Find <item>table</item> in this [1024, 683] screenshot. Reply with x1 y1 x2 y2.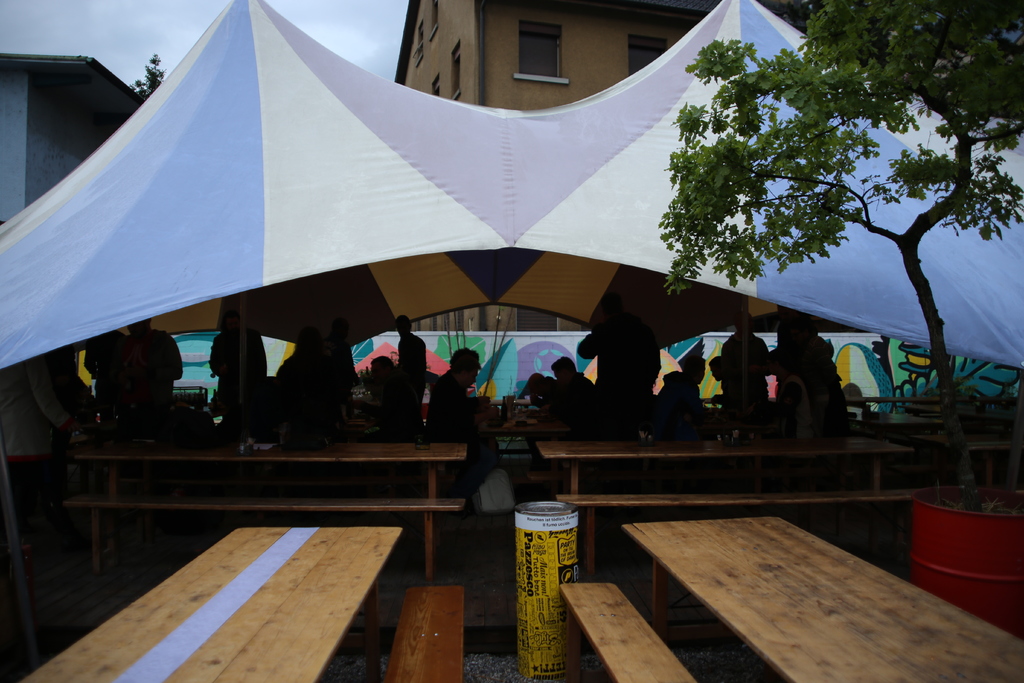
540 435 915 582.
